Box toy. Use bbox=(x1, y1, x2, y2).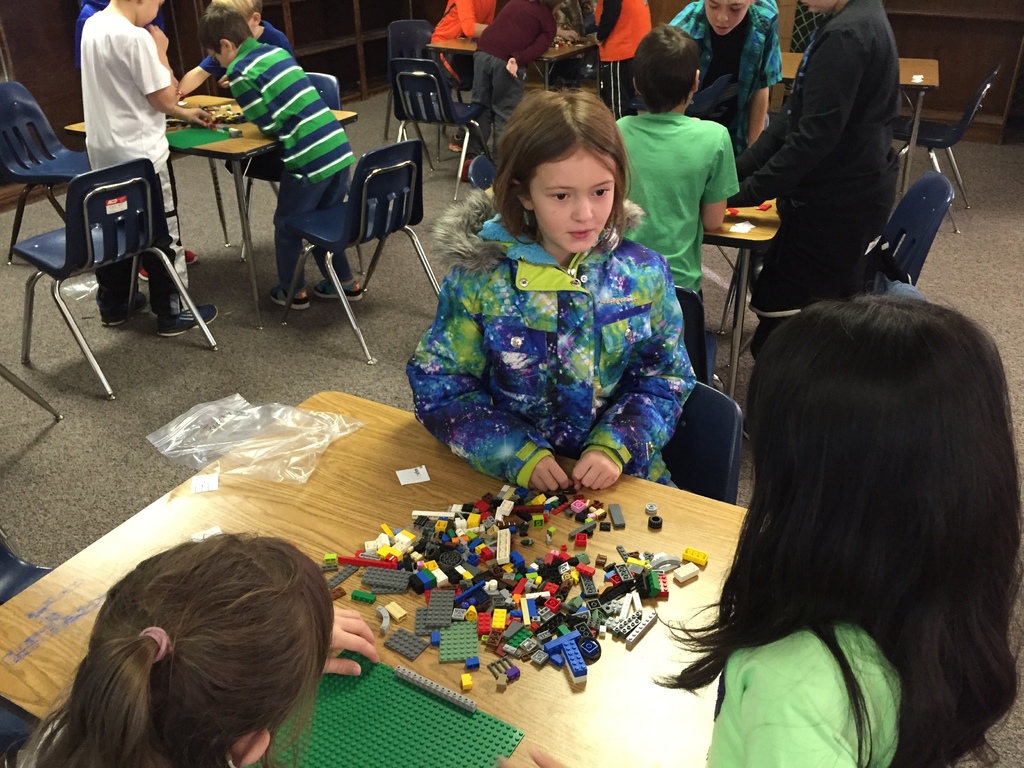
bbox=(396, 530, 416, 550).
